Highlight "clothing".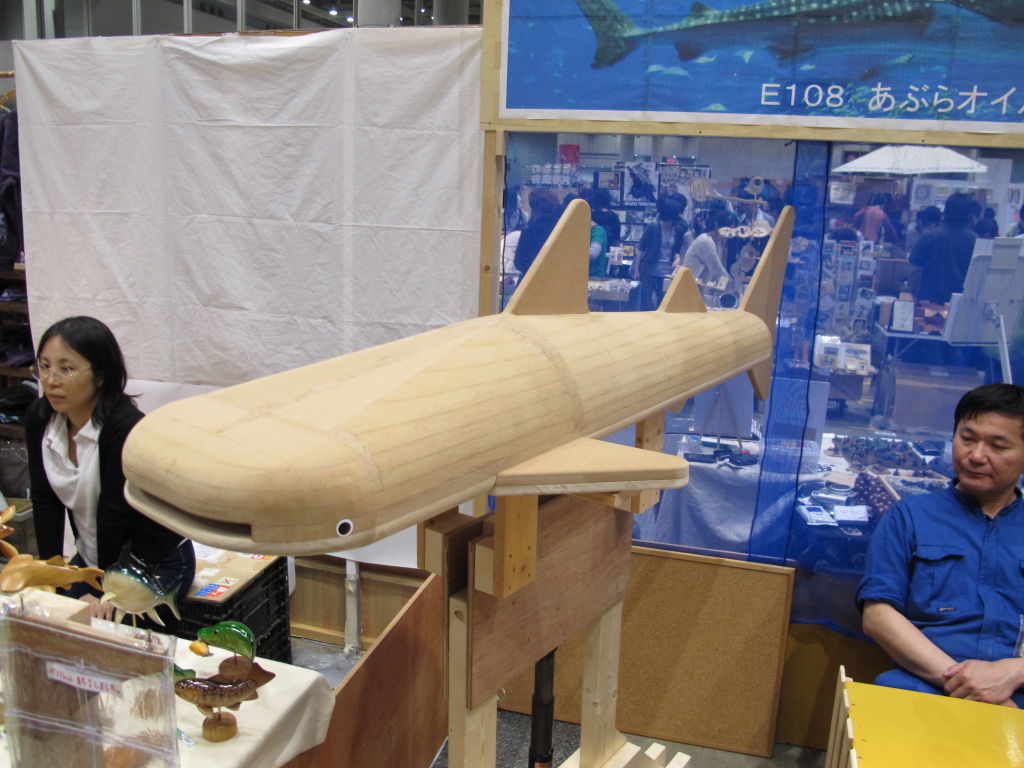
Highlighted region: rect(845, 438, 1009, 719).
